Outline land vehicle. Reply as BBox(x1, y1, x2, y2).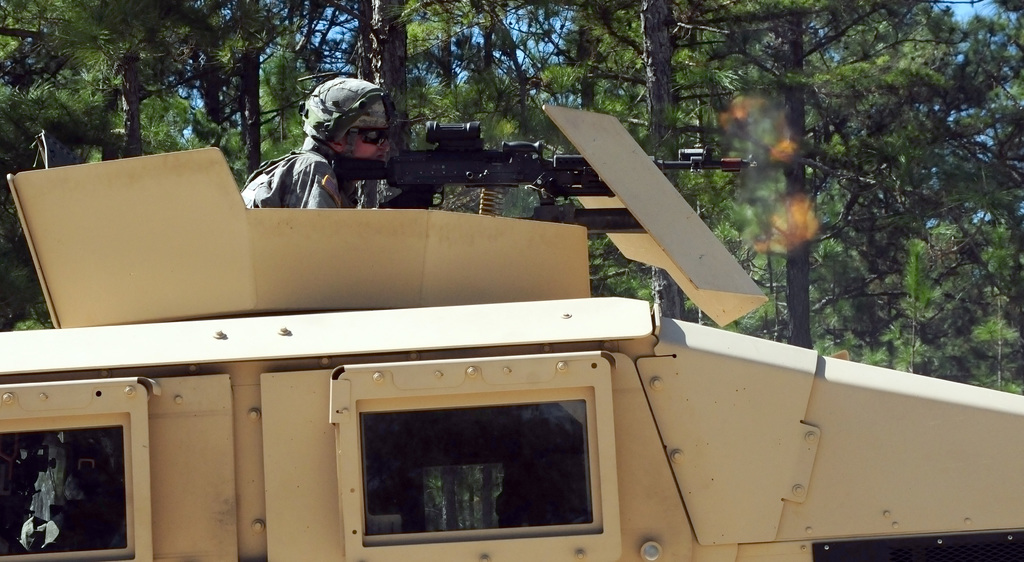
BBox(2, 98, 1023, 561).
